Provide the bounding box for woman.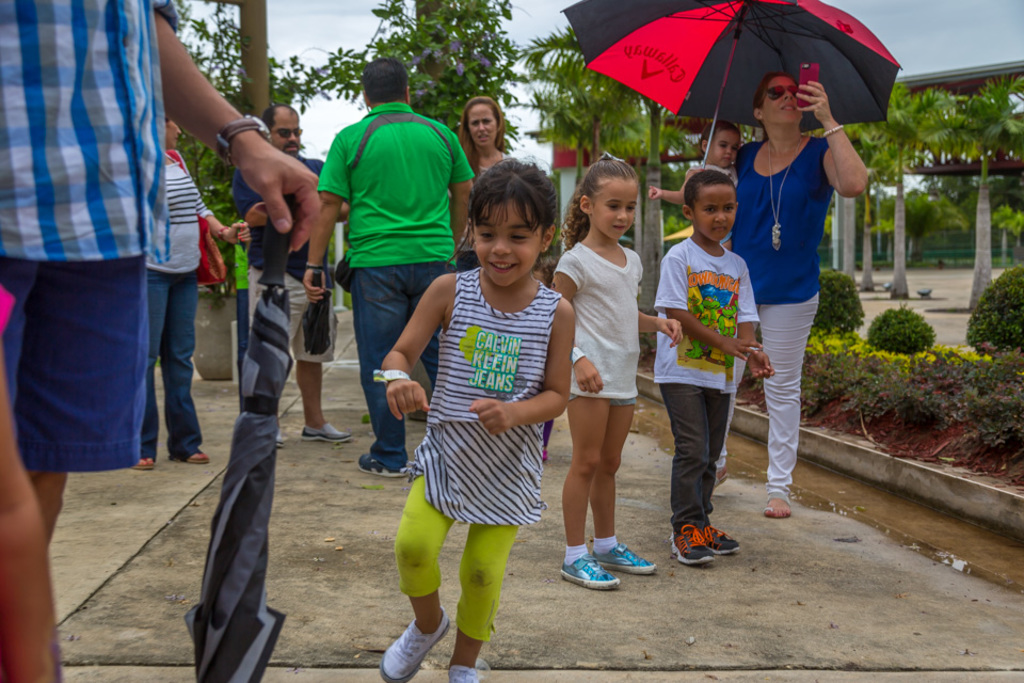
447,95,524,274.
